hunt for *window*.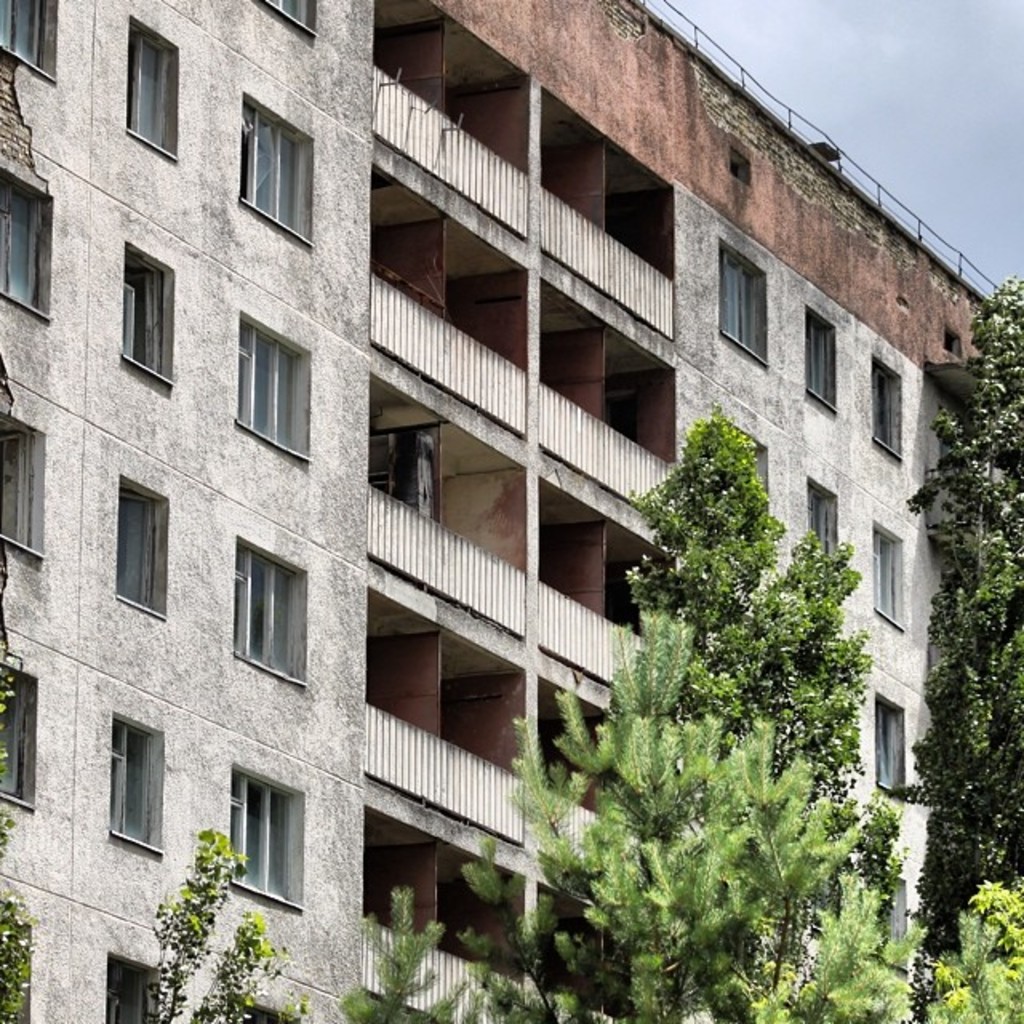
Hunted down at (104, 957, 165, 1022).
